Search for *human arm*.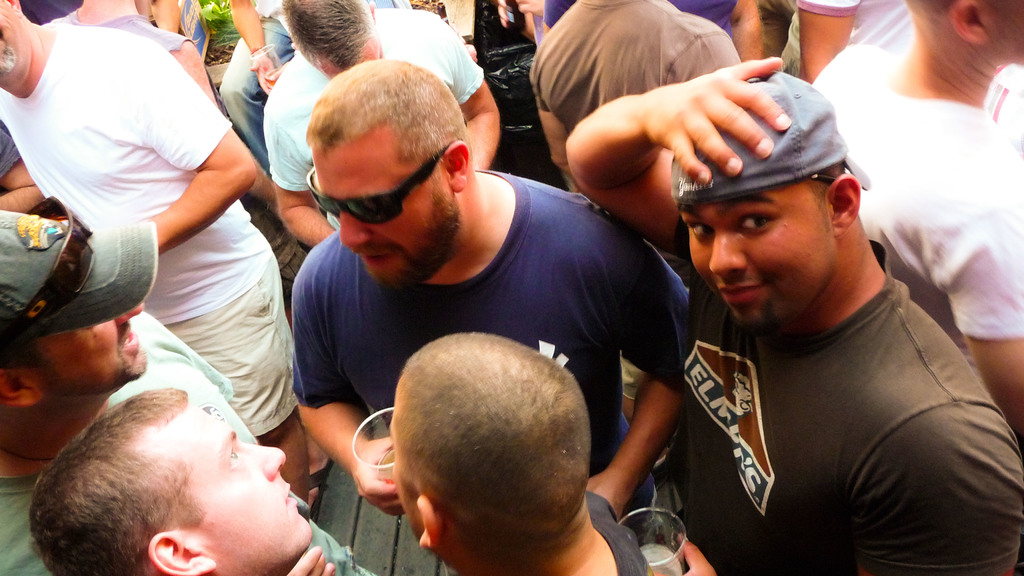
Found at <region>287, 544, 339, 575</region>.
